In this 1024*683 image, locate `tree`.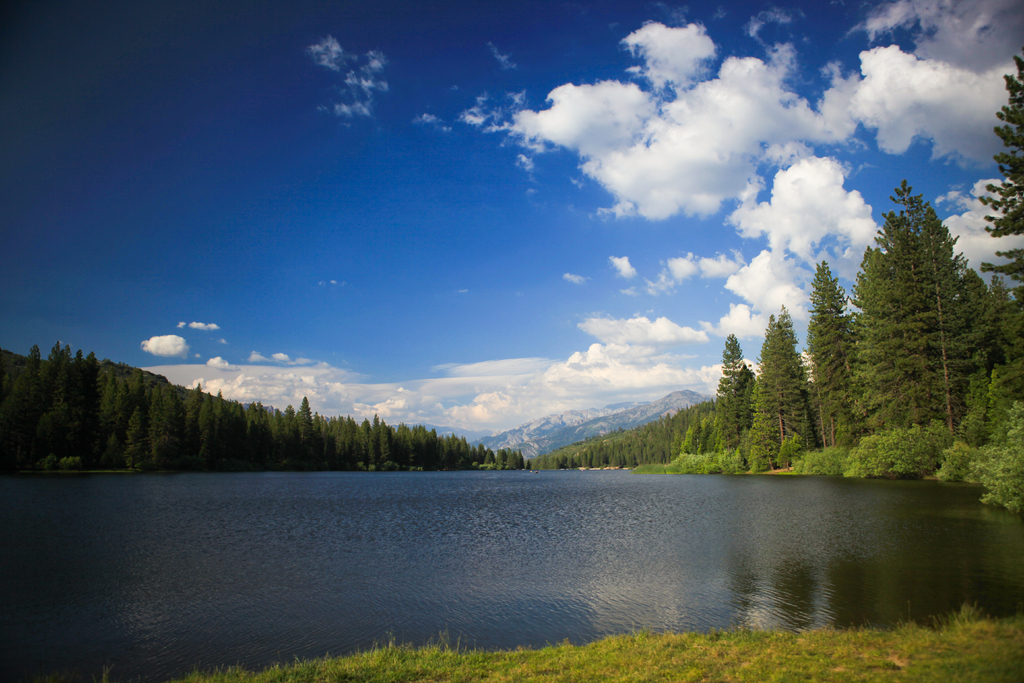
Bounding box: (left=708, top=329, right=757, bottom=465).
